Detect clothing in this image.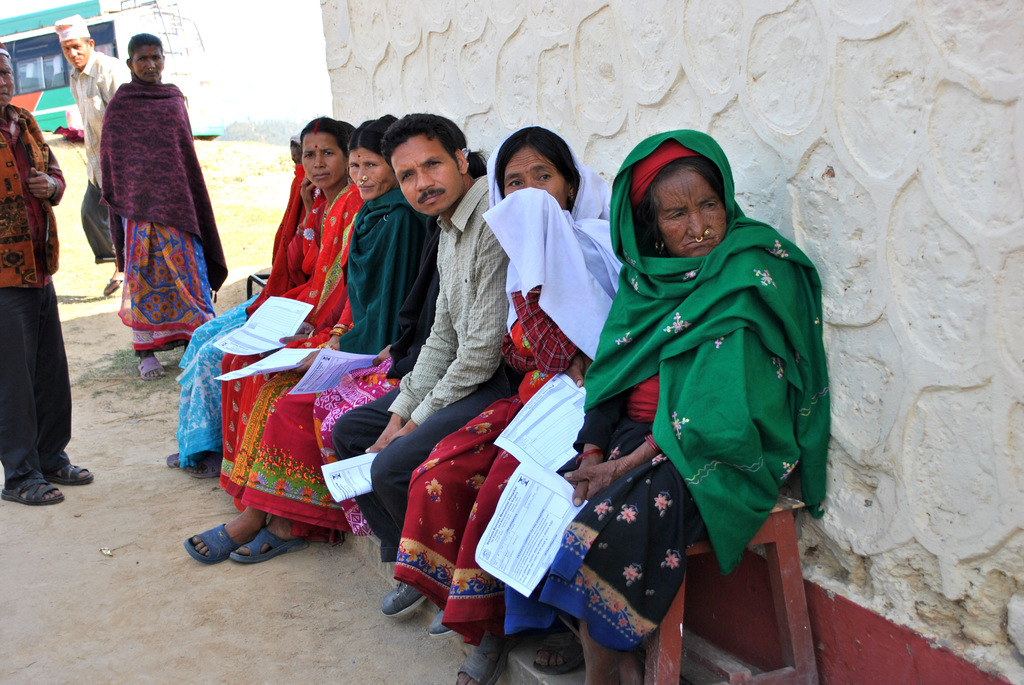
Detection: (left=68, top=51, right=125, bottom=265).
